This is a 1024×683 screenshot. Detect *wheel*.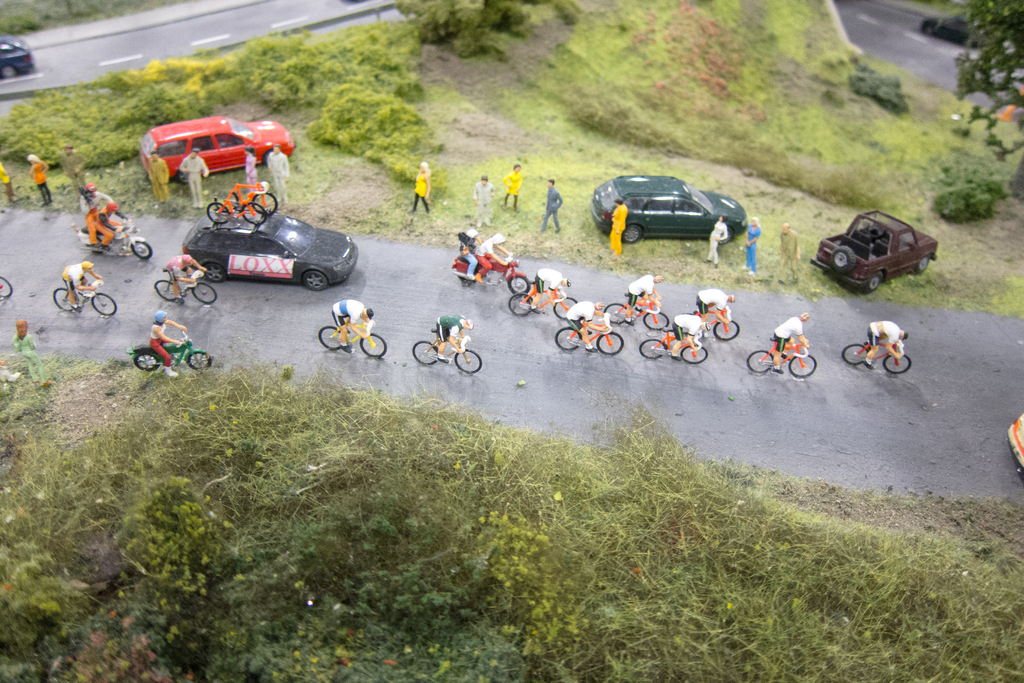
l=413, t=340, r=436, b=364.
